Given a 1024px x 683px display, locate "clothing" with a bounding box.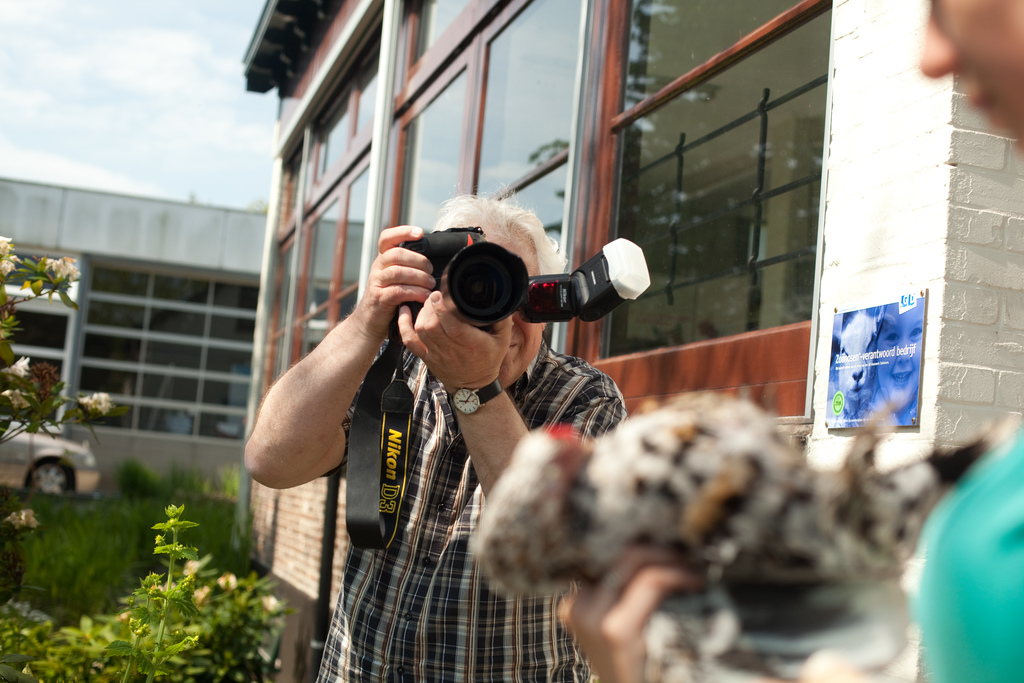
Located: 316, 338, 630, 682.
